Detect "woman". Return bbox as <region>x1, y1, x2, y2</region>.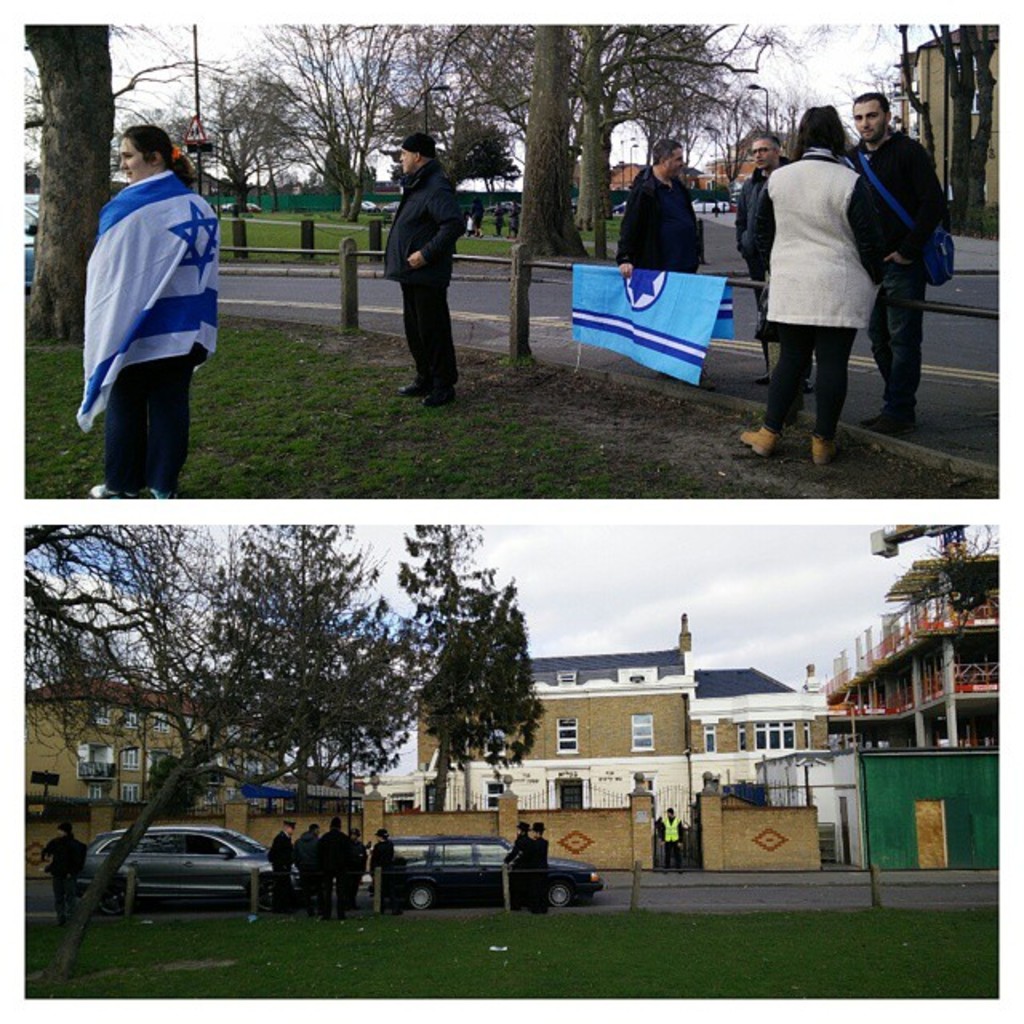
<region>742, 102, 891, 456</region>.
